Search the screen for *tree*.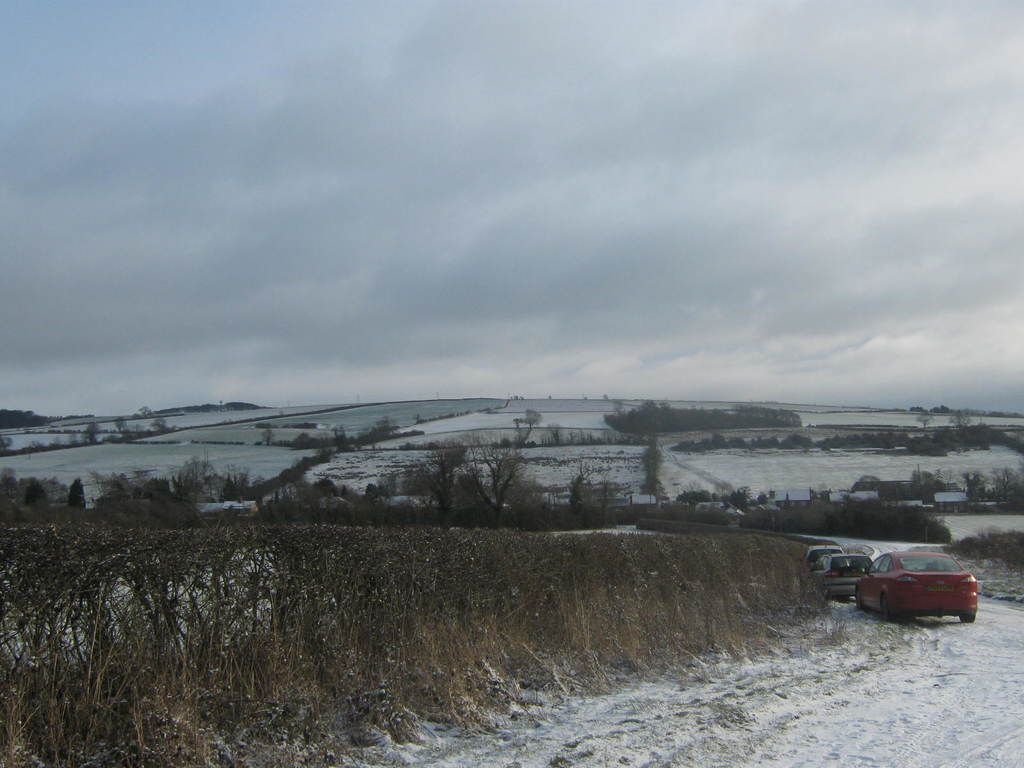
Found at [429,444,548,527].
